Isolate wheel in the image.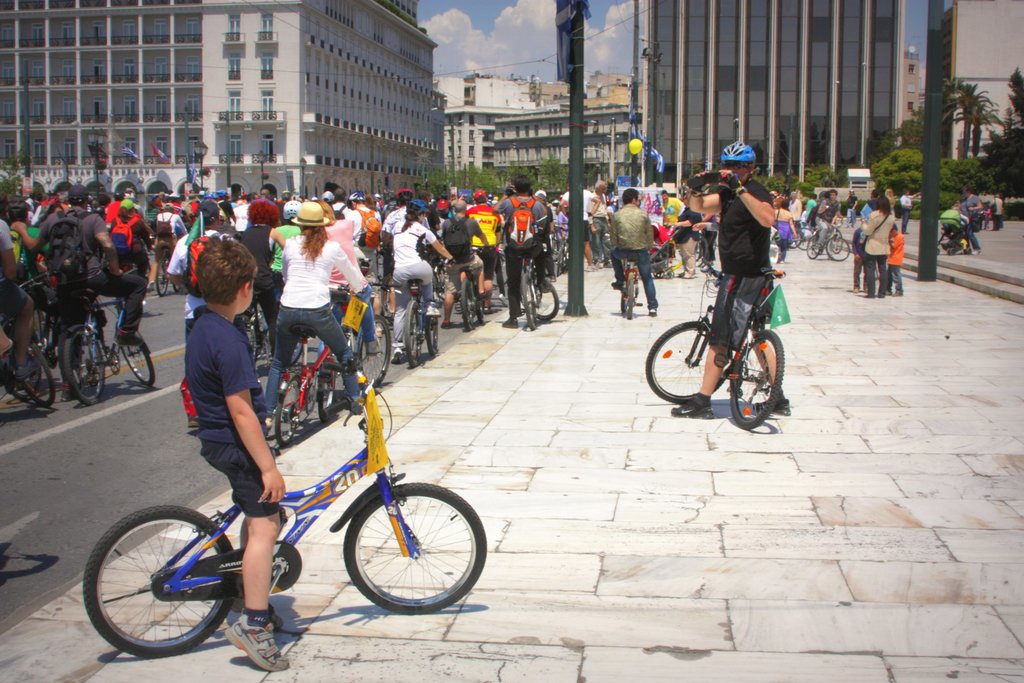
Isolated region: region(274, 371, 301, 448).
